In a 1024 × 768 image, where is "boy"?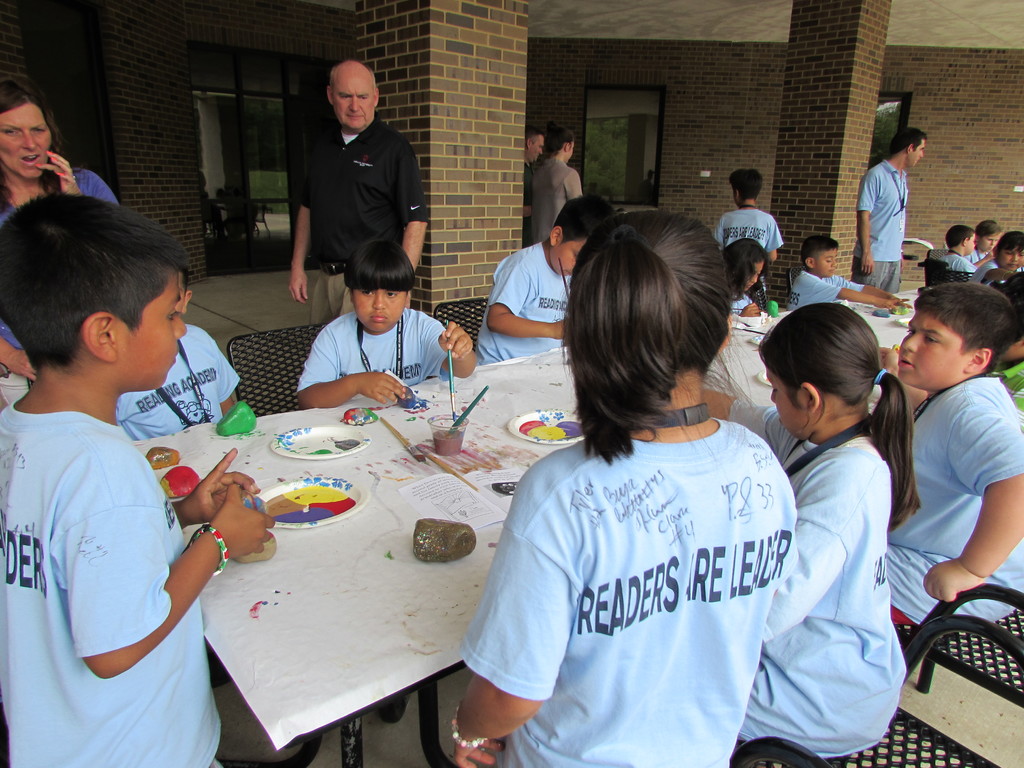
<box>296,240,474,411</box>.
